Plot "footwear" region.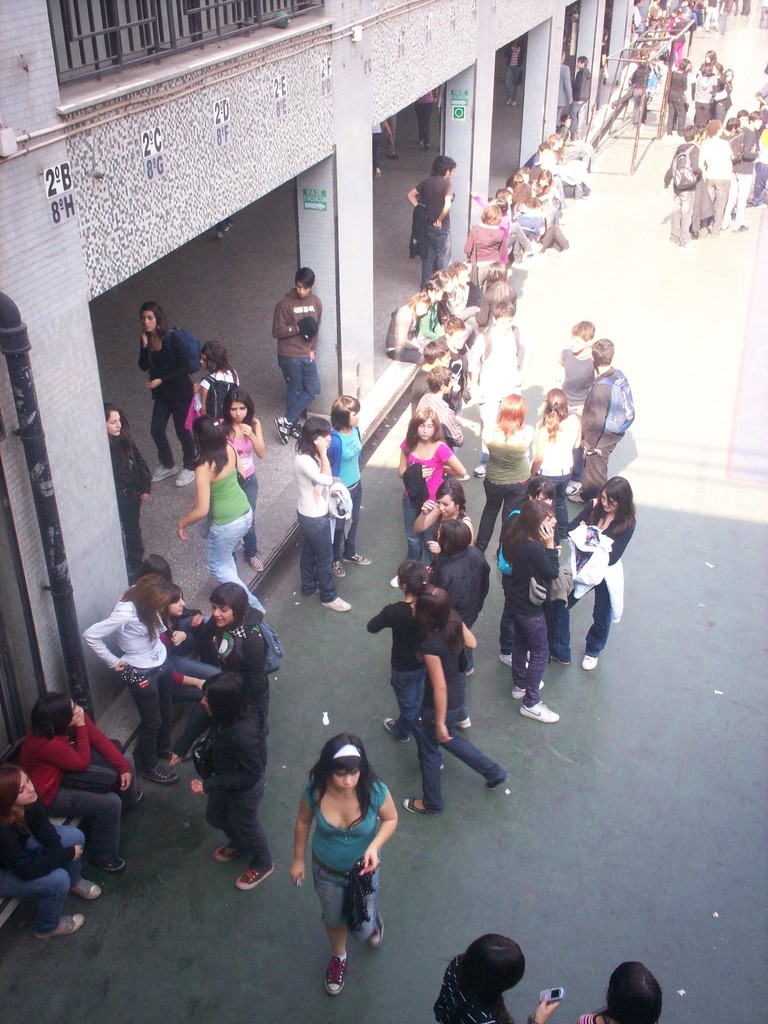
Plotted at box=[272, 416, 295, 447].
